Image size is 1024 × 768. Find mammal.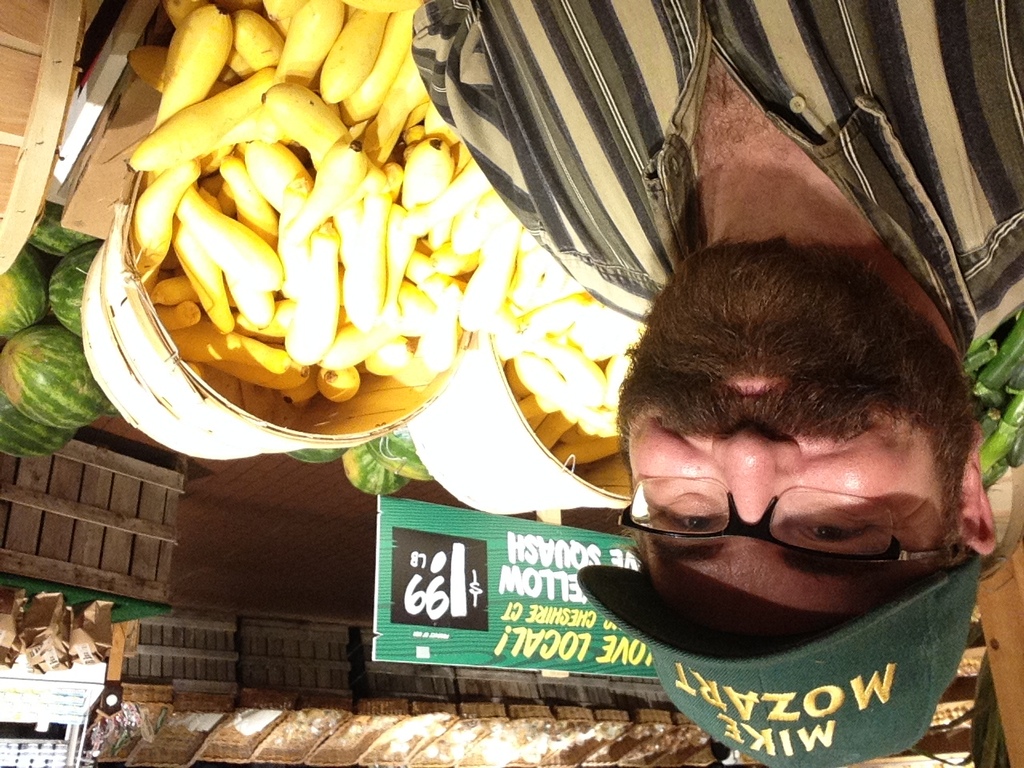
(left=402, top=0, right=1023, bottom=658).
